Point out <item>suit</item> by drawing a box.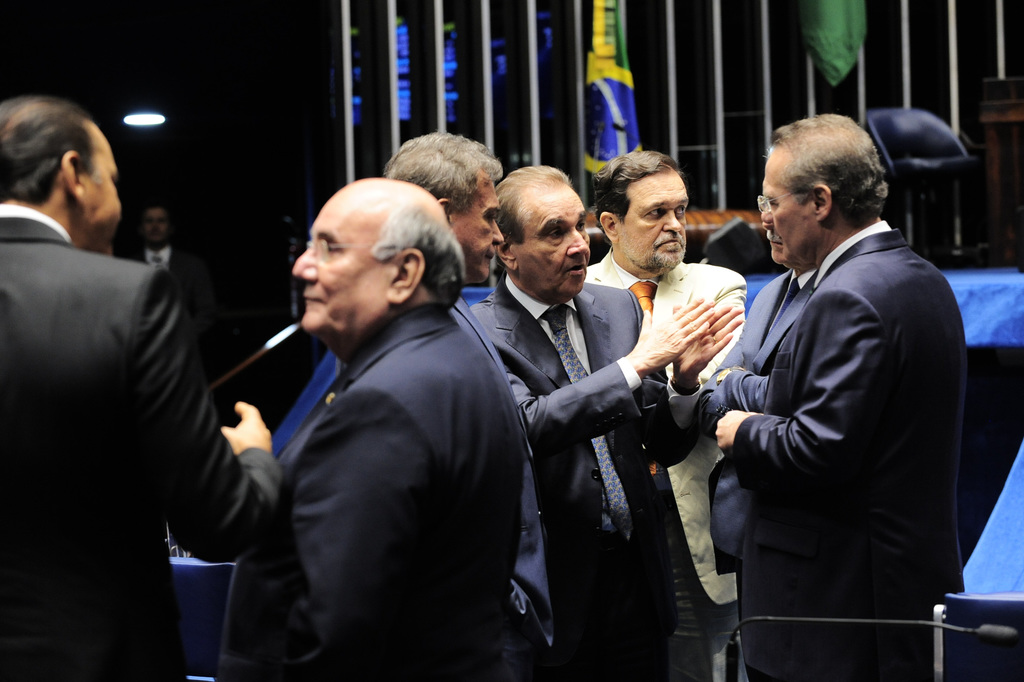
{"left": 451, "top": 295, "right": 548, "bottom": 681}.
